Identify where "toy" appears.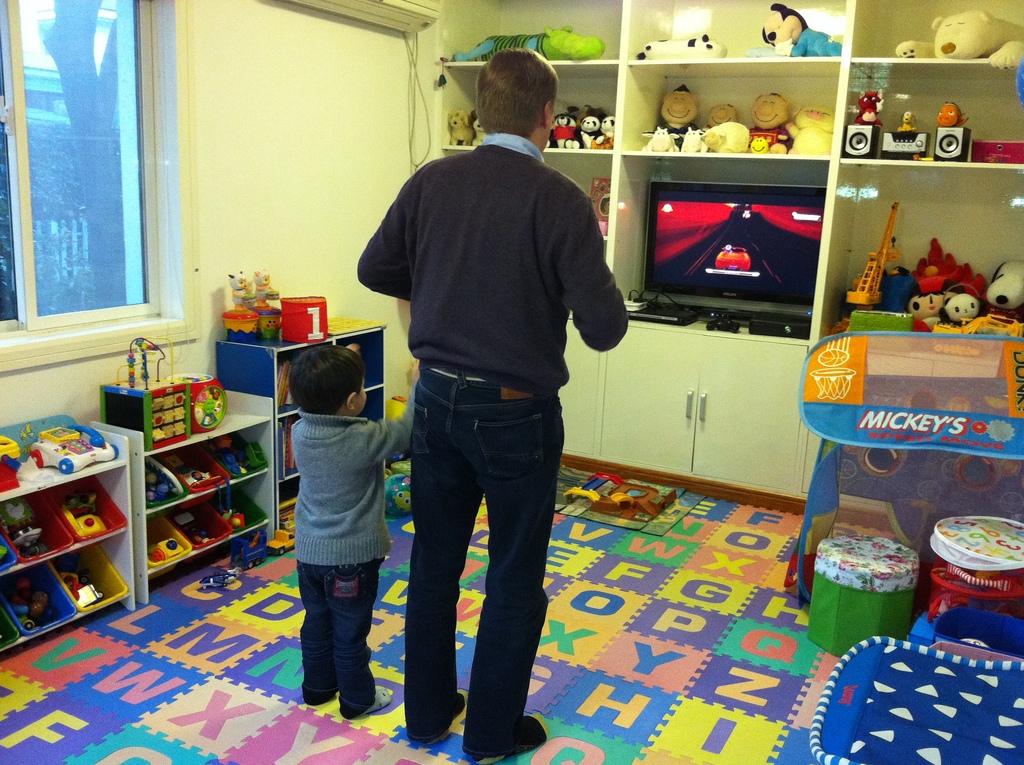
Appears at 702/120/749/154.
